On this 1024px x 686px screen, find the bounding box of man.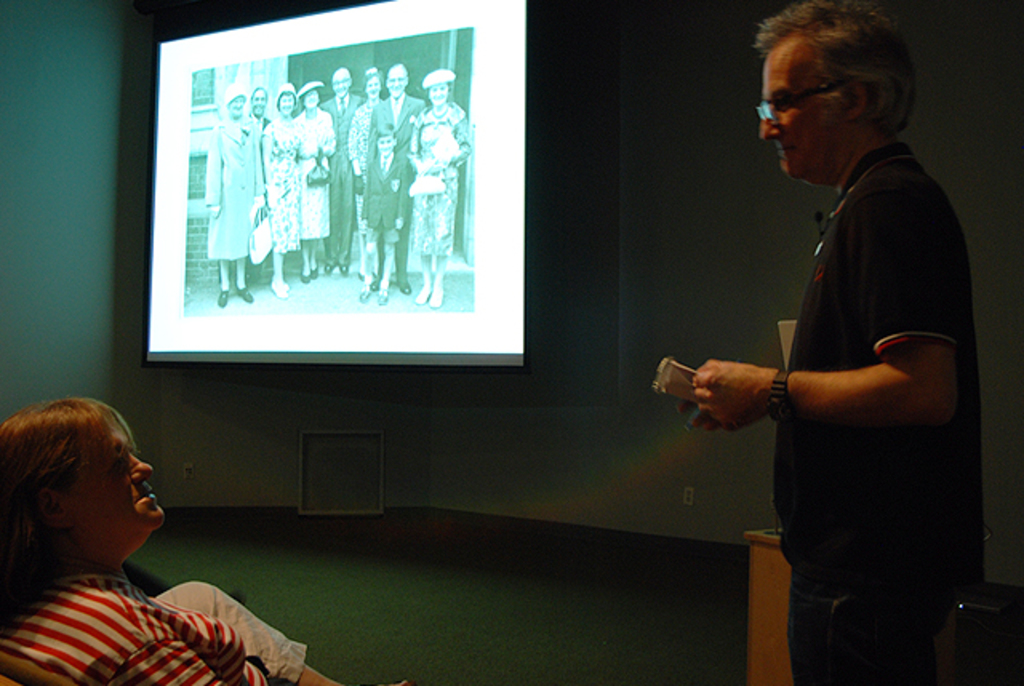
Bounding box: [366,62,427,296].
